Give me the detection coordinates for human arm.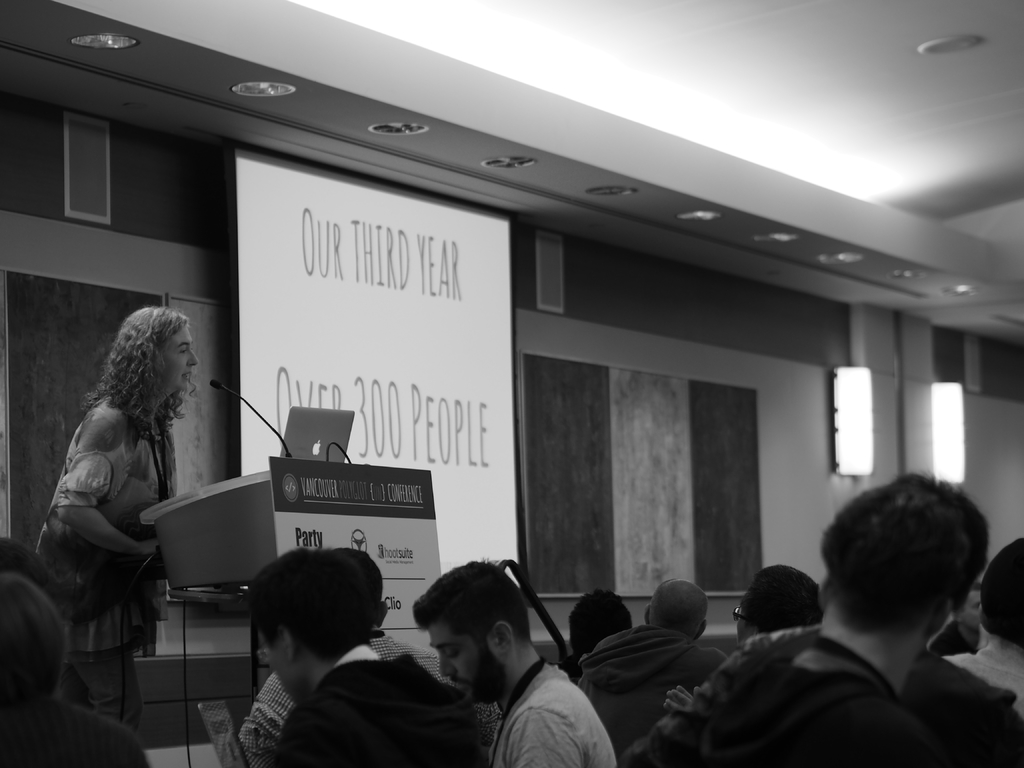
495/704/586/767.
